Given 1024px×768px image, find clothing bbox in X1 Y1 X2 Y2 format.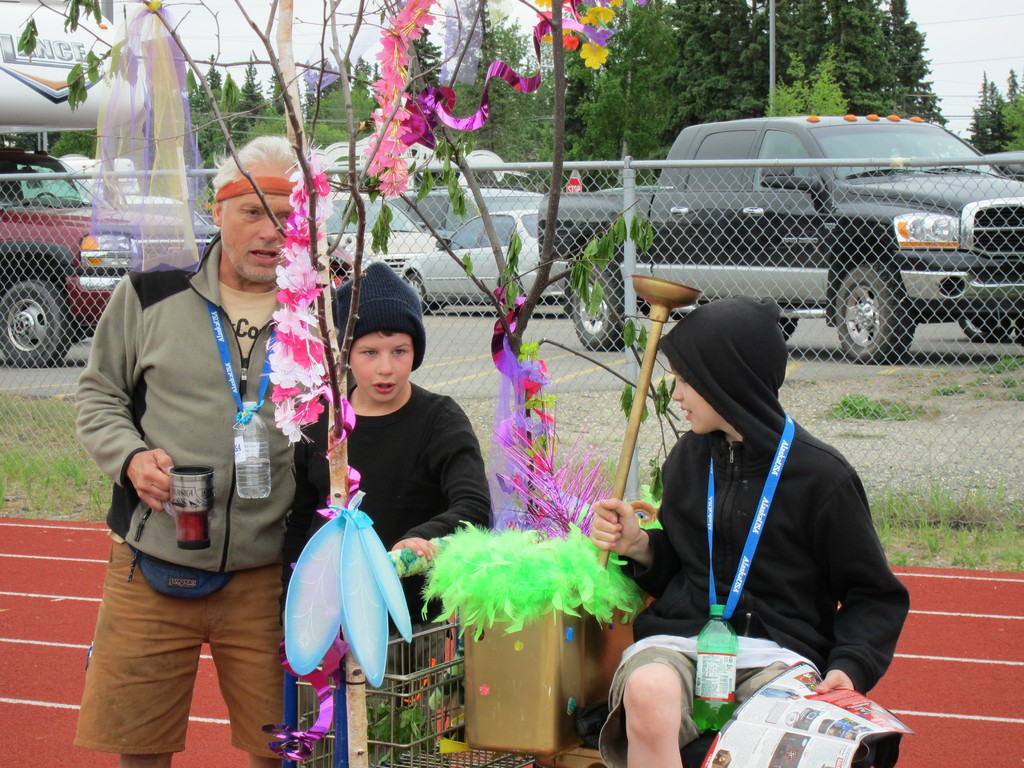
70 236 332 754.
